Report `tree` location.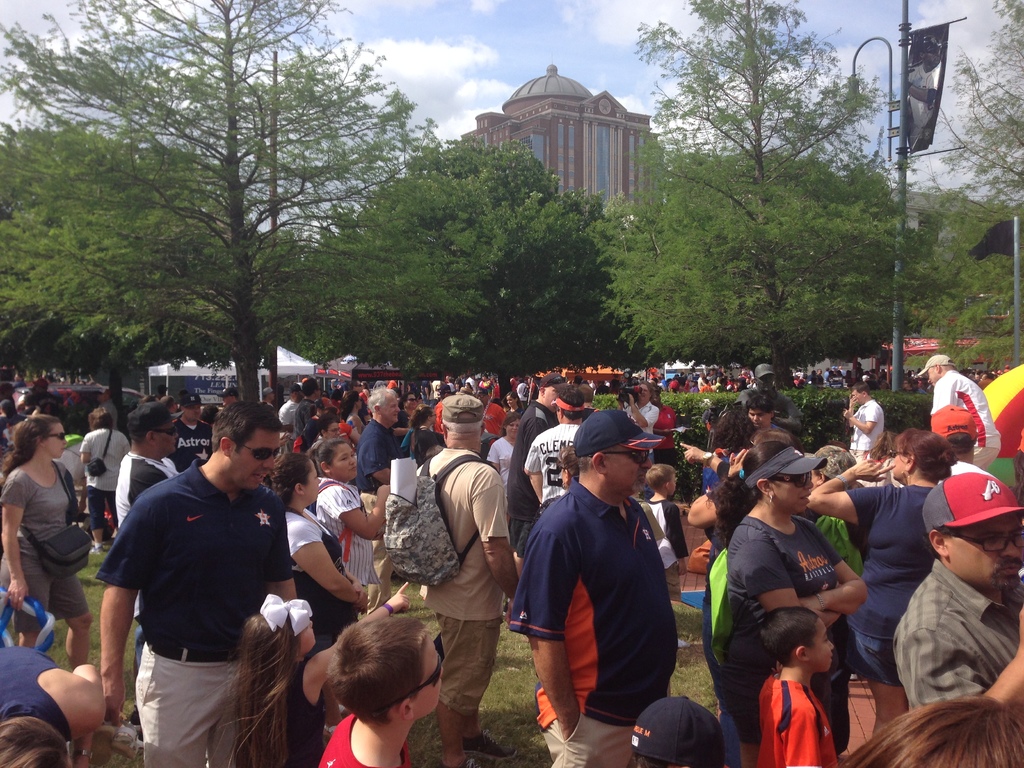
Report: left=0, top=131, right=248, bottom=360.
